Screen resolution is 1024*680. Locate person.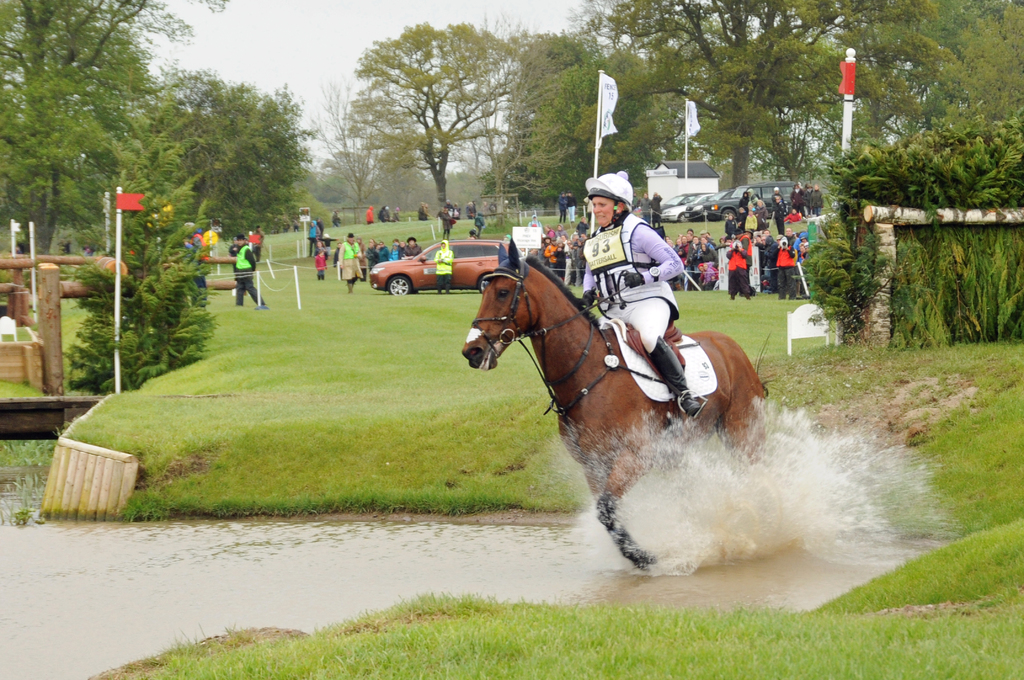
(x1=467, y1=229, x2=478, y2=239).
